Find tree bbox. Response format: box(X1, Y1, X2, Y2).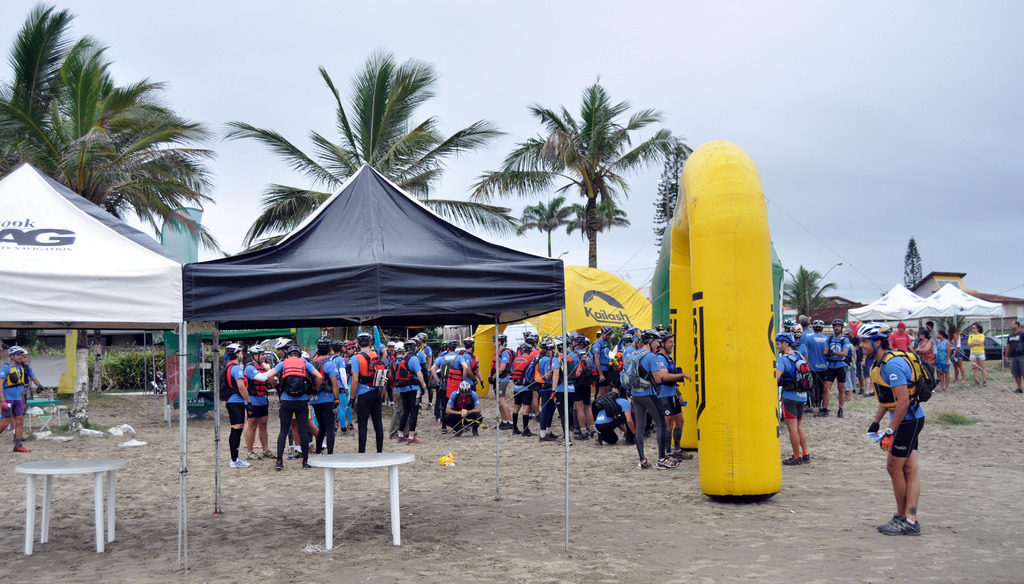
box(474, 74, 675, 266).
